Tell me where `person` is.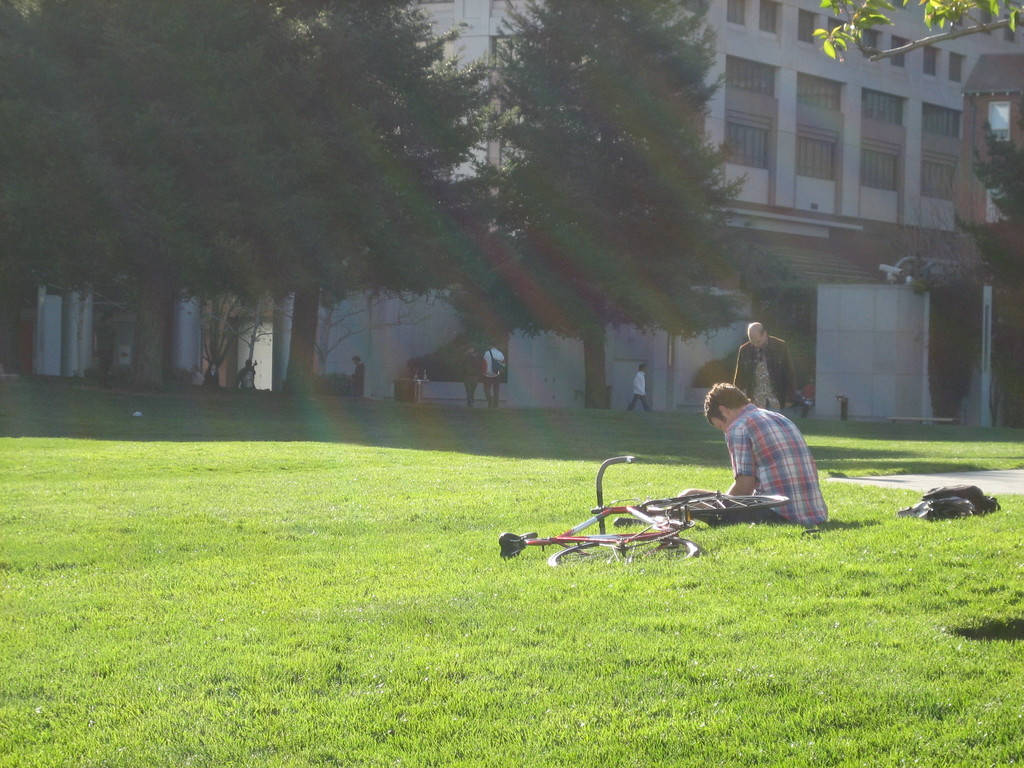
`person` is at [463,348,486,413].
